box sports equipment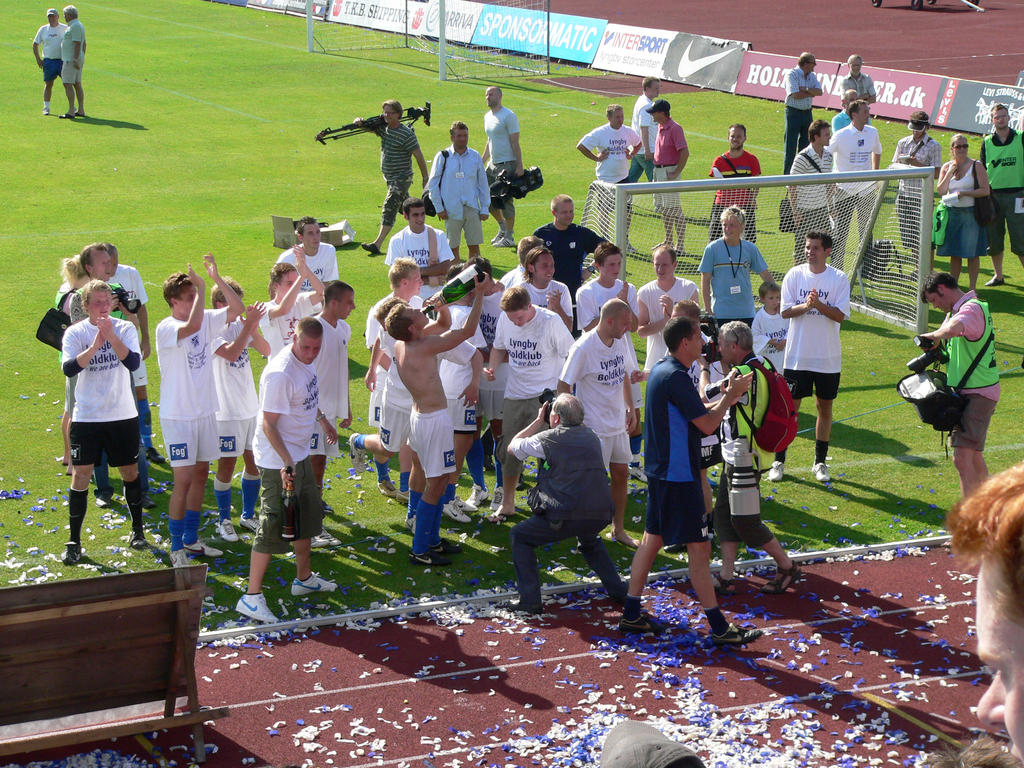
{"x1": 444, "y1": 504, "x2": 470, "y2": 524}
